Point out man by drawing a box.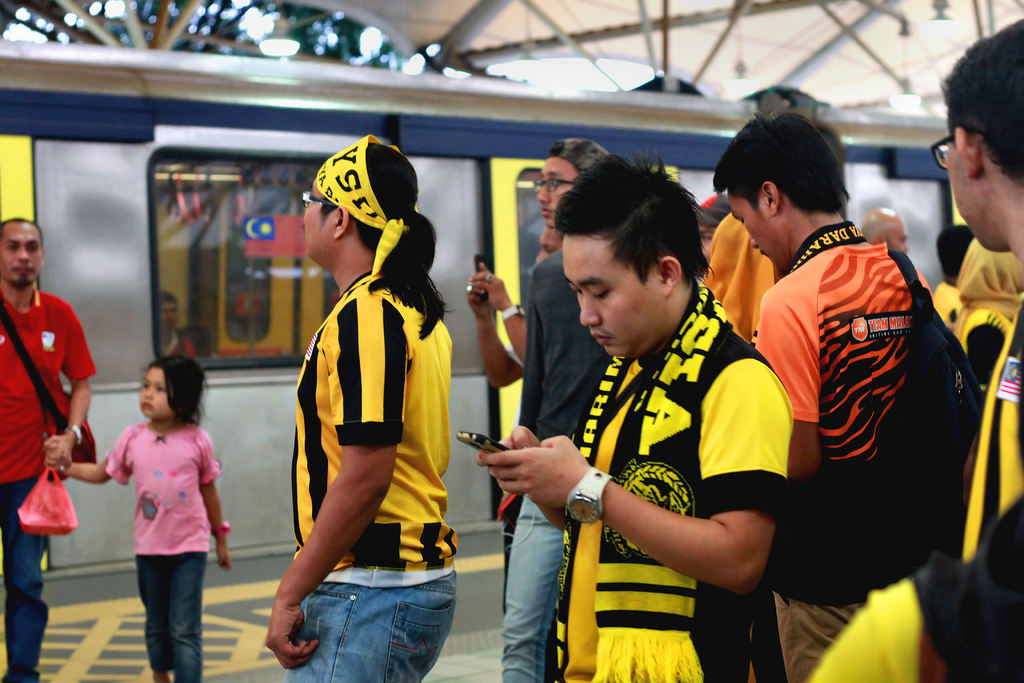
crop(475, 152, 792, 682).
